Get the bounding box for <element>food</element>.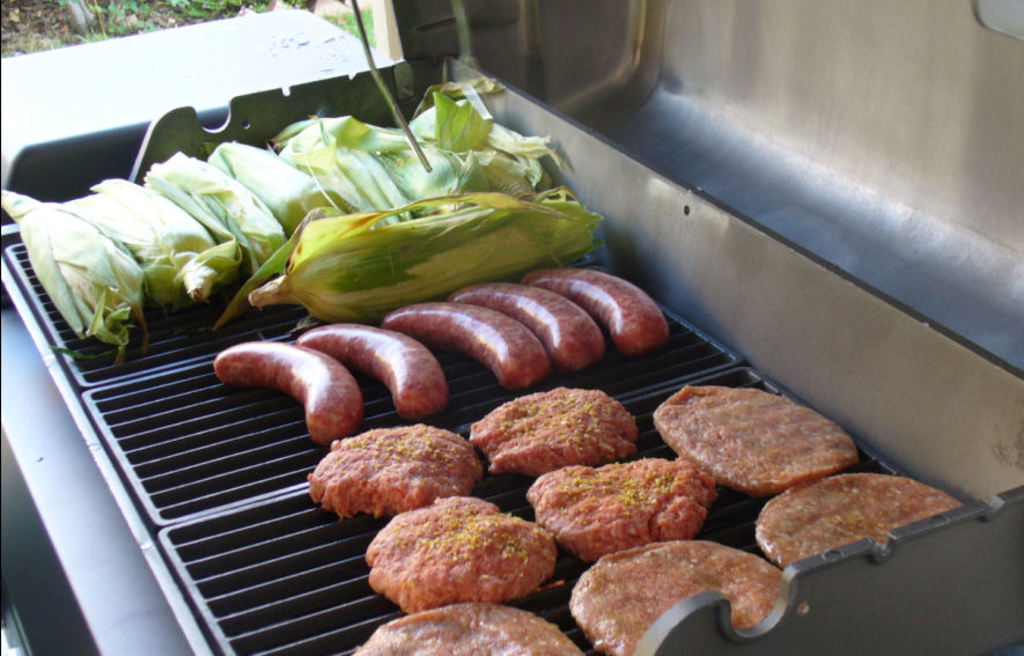
<region>246, 190, 598, 320</region>.
